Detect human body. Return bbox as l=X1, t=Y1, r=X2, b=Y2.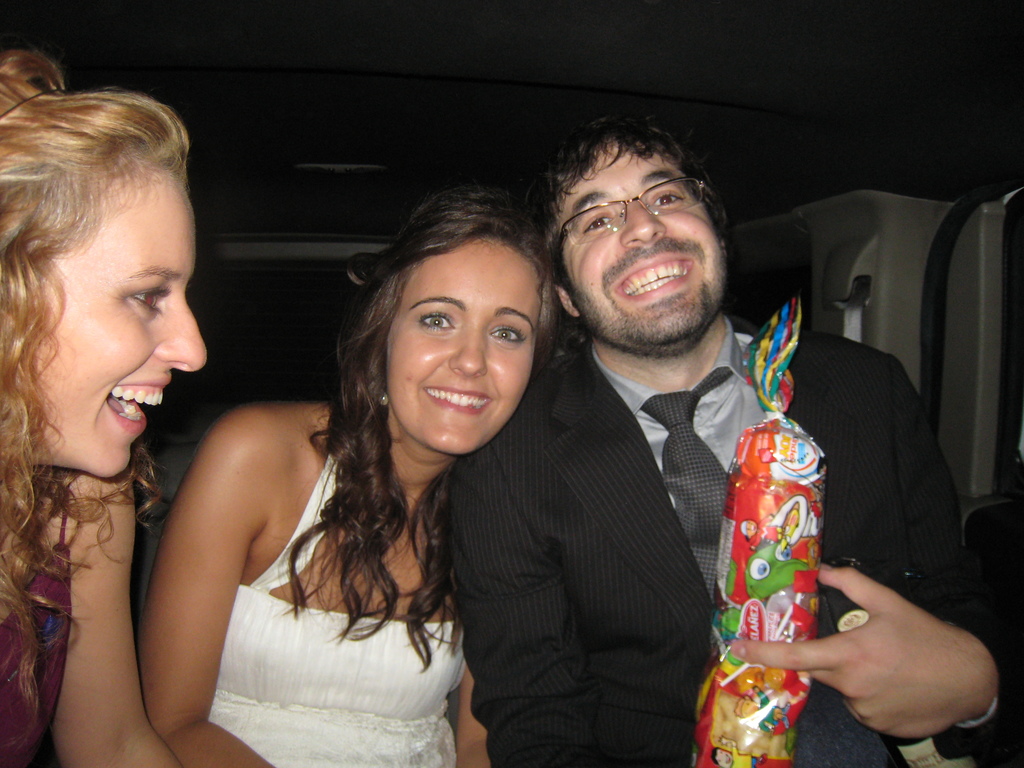
l=109, t=222, r=557, b=751.
